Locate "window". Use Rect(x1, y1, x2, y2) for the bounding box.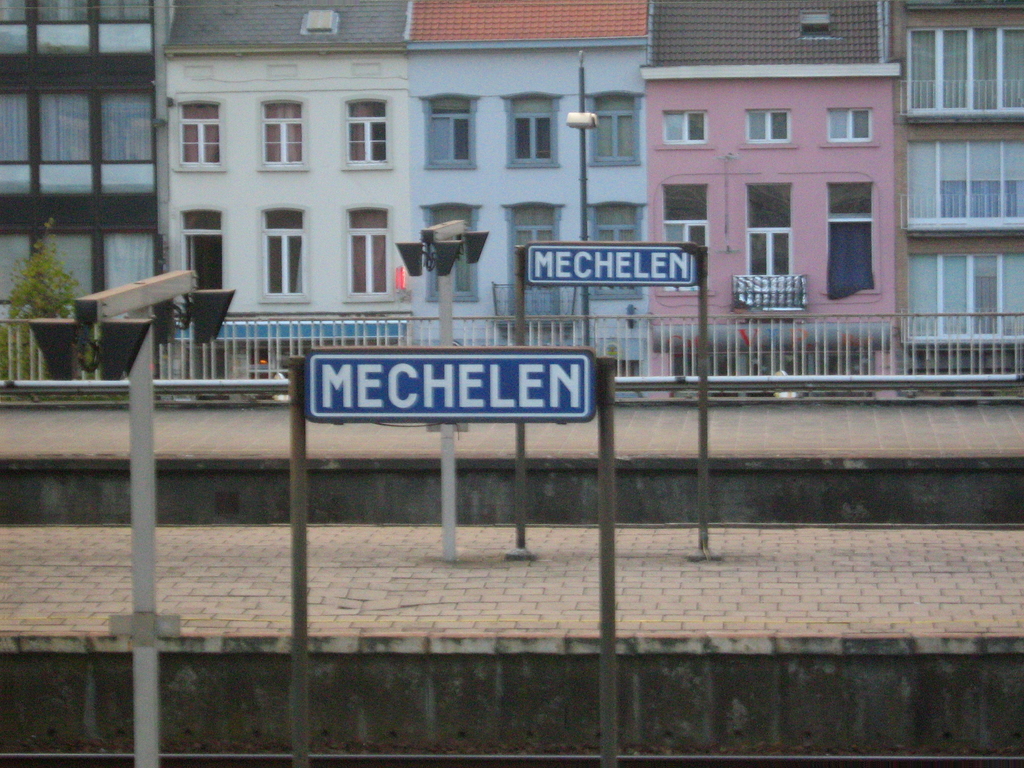
Rect(349, 212, 387, 296).
